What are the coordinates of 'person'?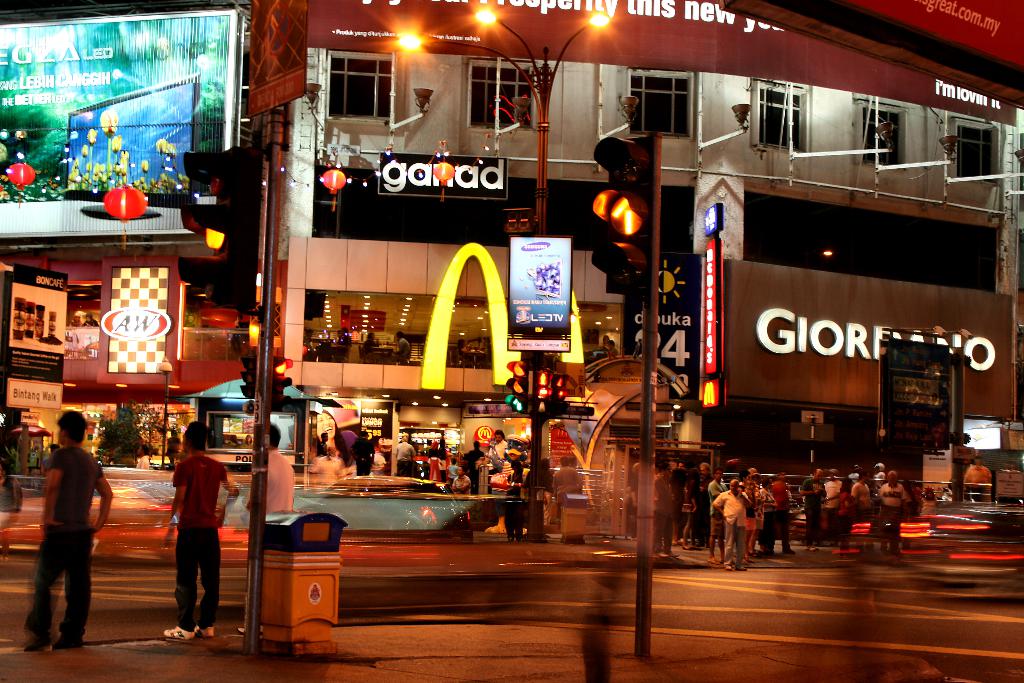
[874, 468, 912, 558].
